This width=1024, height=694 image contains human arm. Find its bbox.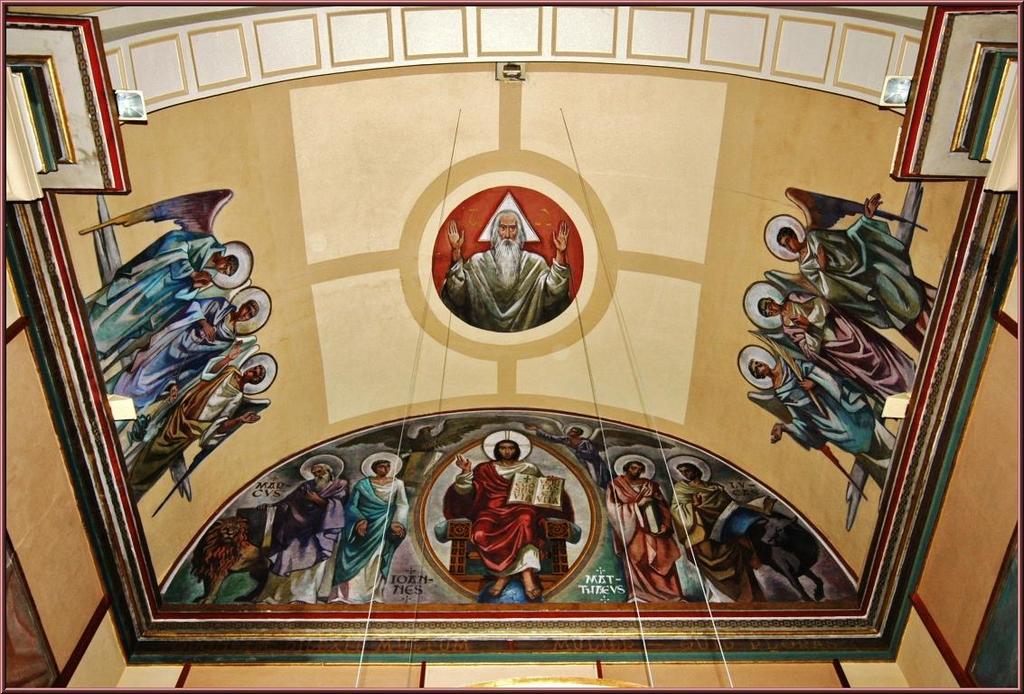
187 297 224 342.
